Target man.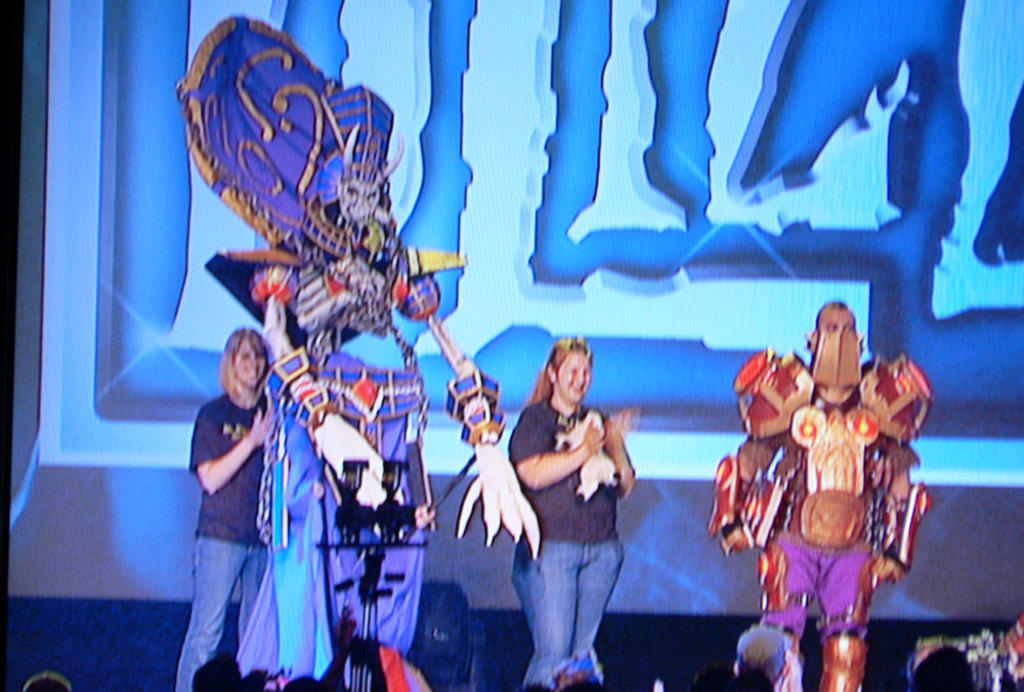
Target region: rect(732, 626, 786, 691).
